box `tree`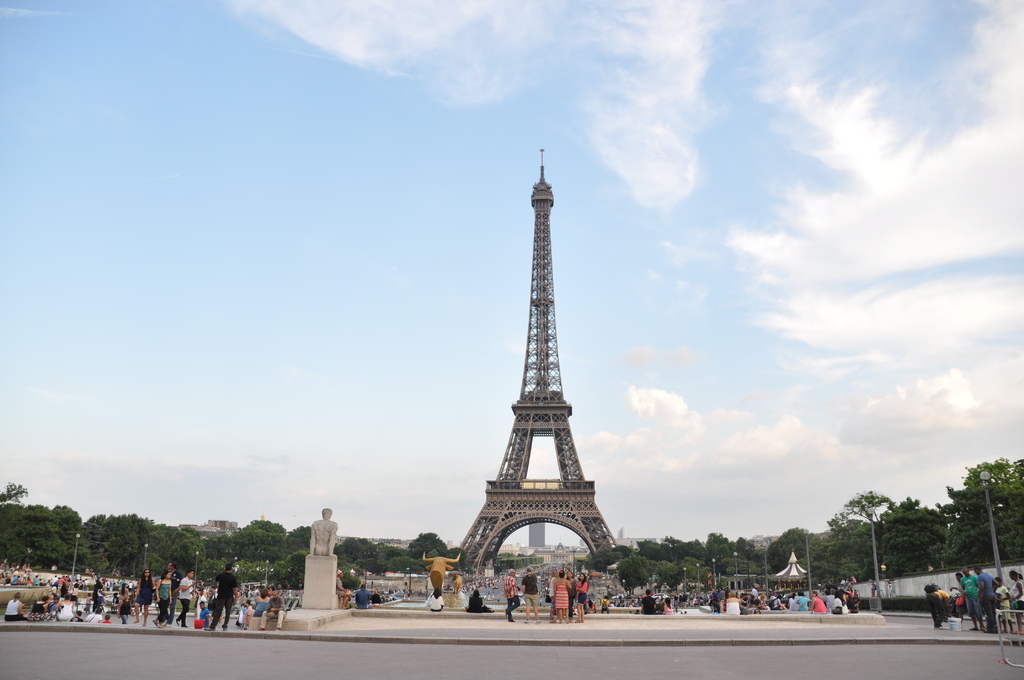
crop(486, 546, 548, 568)
